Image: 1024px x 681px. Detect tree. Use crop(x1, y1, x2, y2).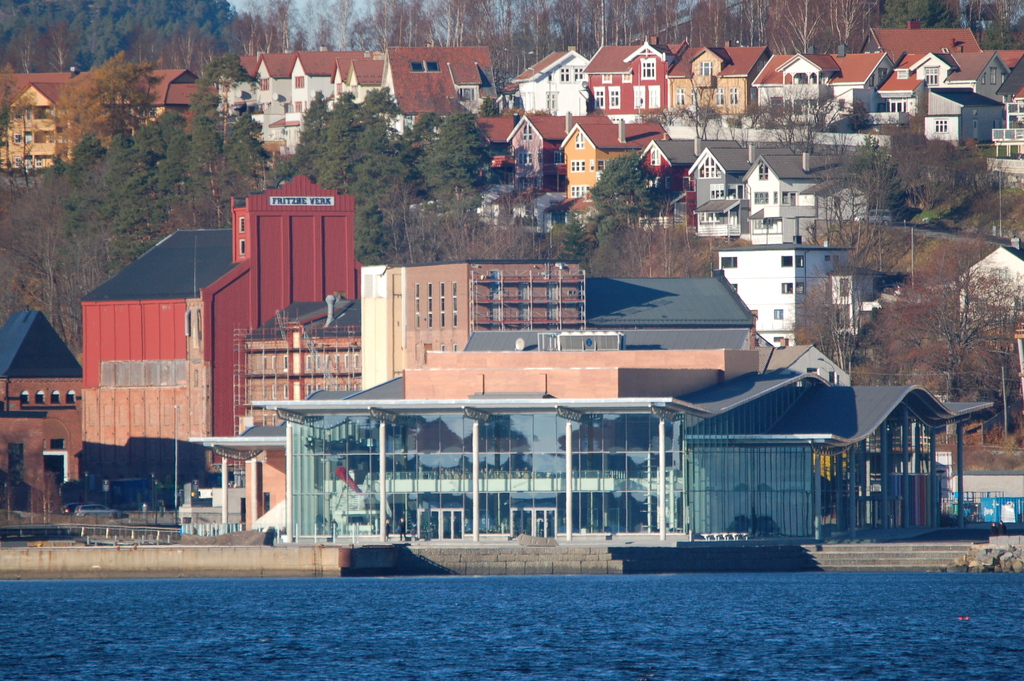
crop(668, 110, 722, 135).
